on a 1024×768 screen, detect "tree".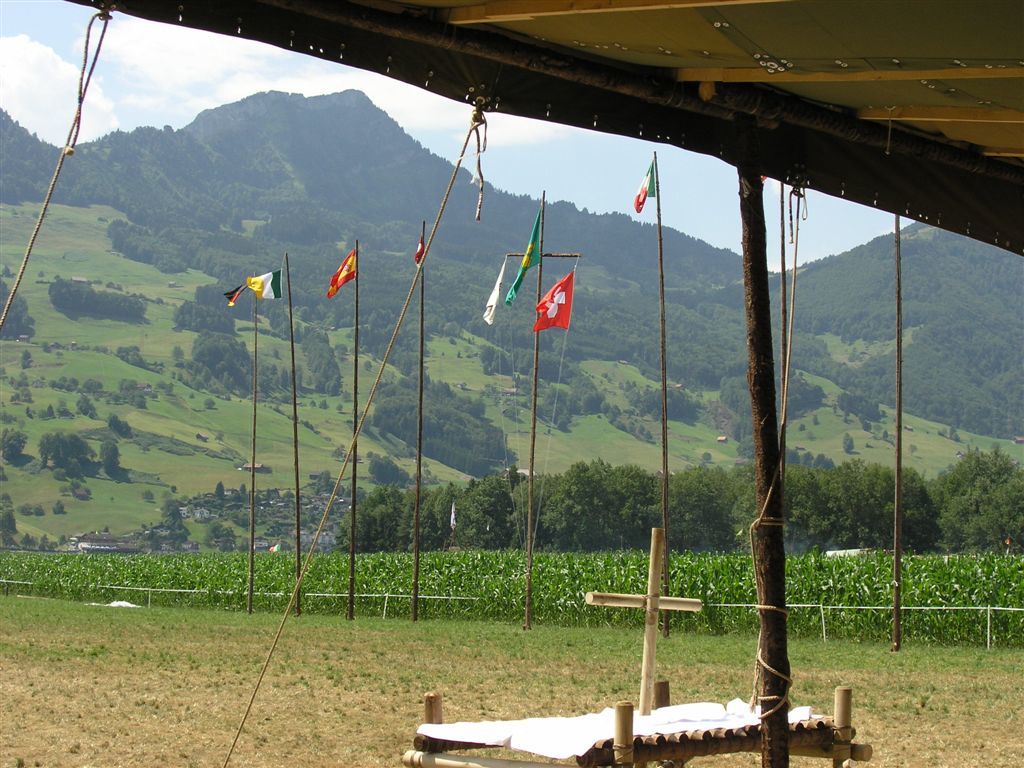
l=8, t=369, r=28, b=390.
